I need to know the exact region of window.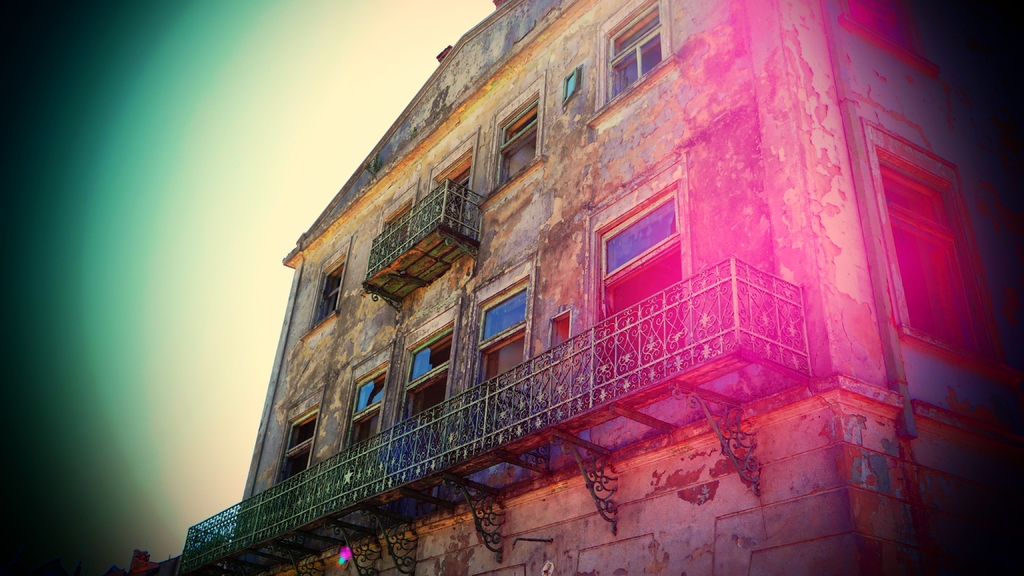
Region: x1=590, y1=0, x2=679, y2=128.
